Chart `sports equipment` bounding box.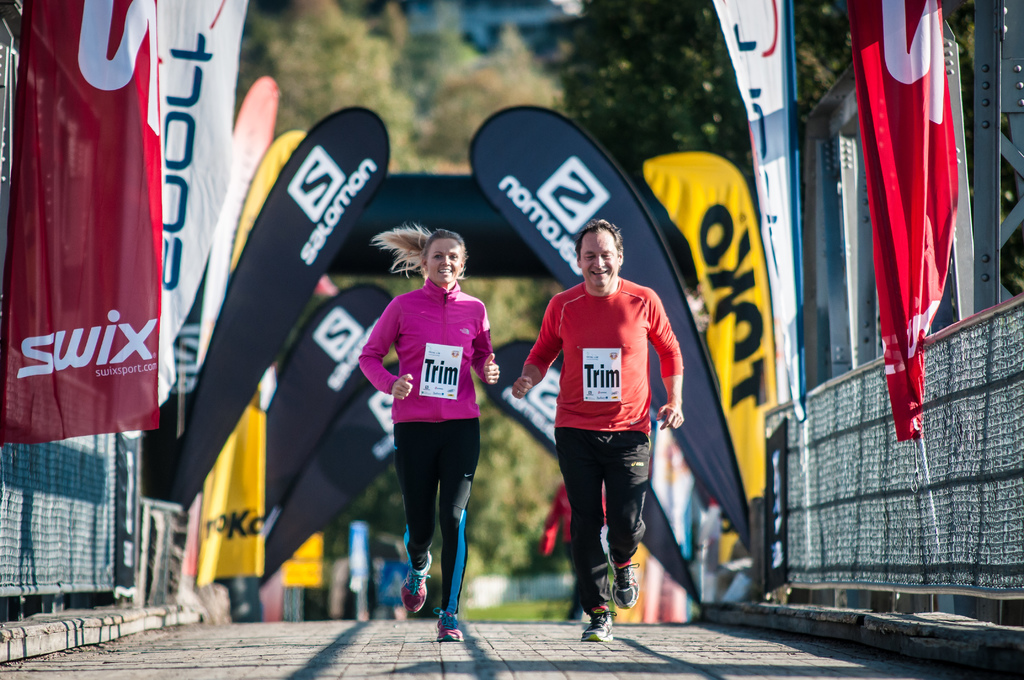
Charted: 436:609:467:644.
